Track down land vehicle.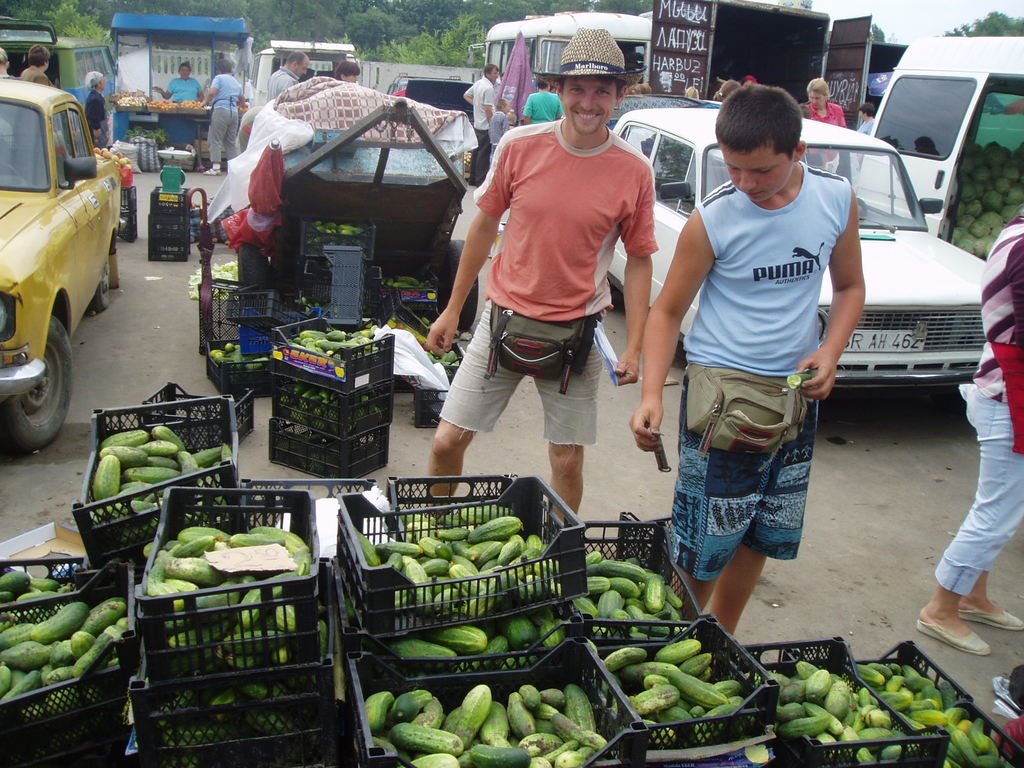
Tracked to region(611, 108, 988, 392).
